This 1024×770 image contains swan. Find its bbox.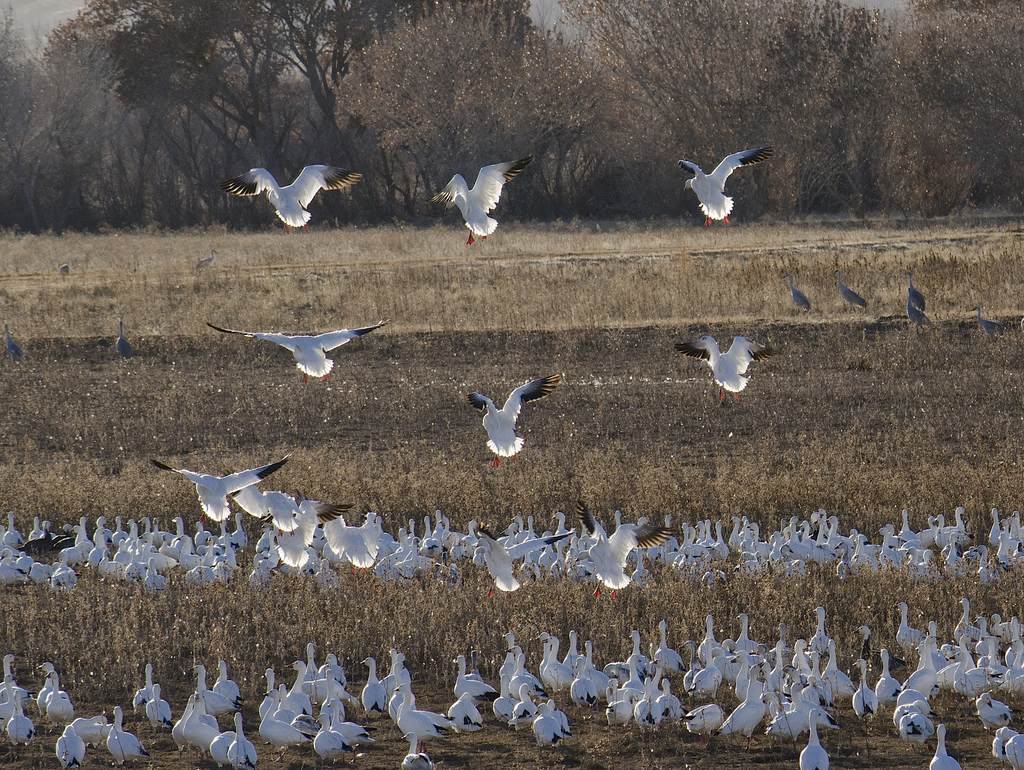
x1=35 y1=665 x2=61 y2=721.
